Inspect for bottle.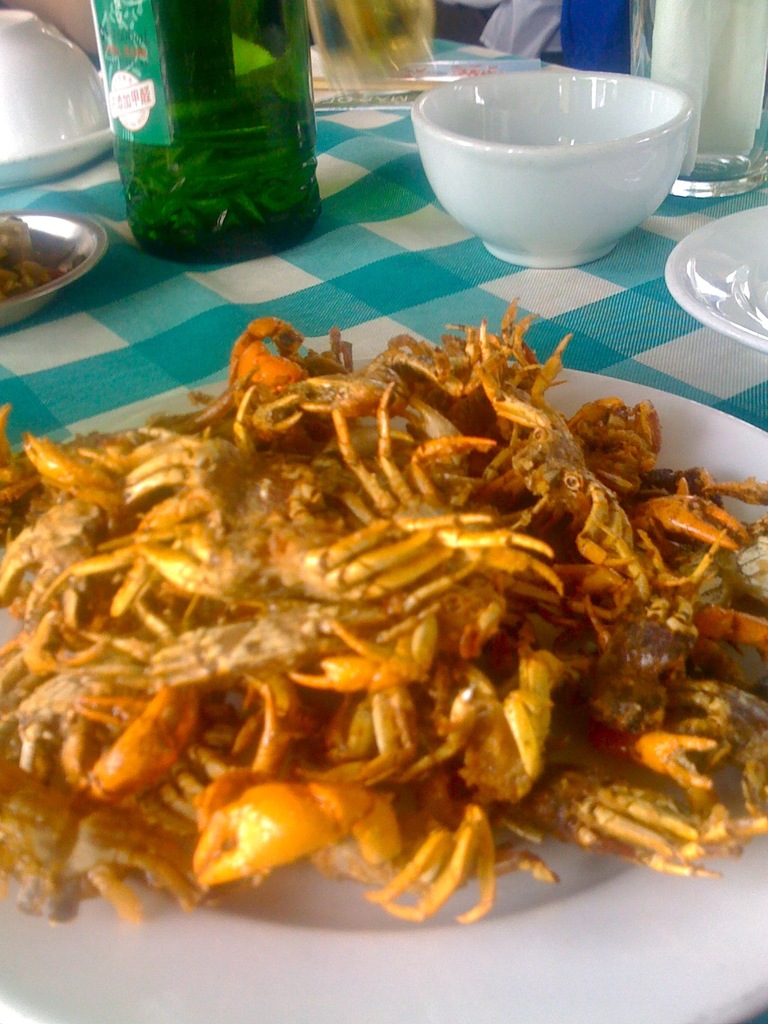
Inspection: region(116, 19, 330, 251).
